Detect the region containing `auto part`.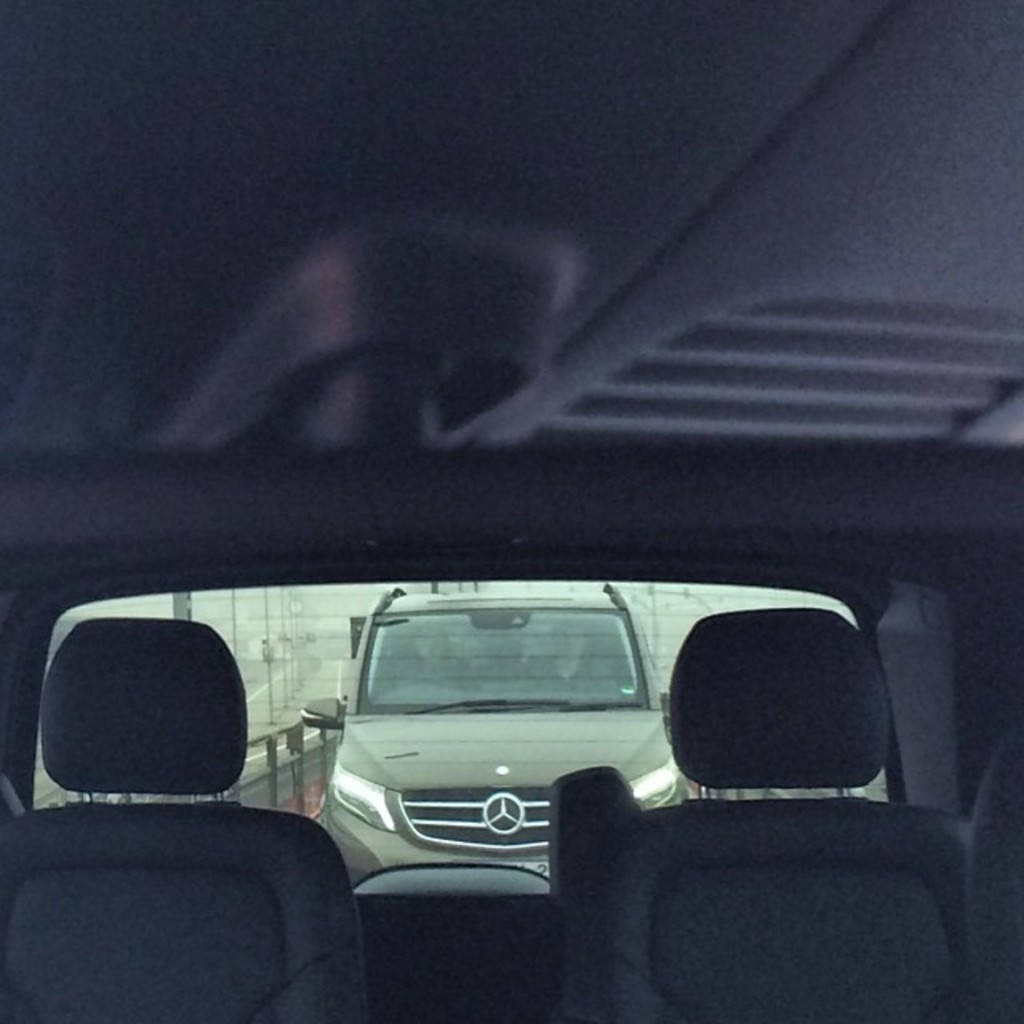
<box>483,794,523,838</box>.
